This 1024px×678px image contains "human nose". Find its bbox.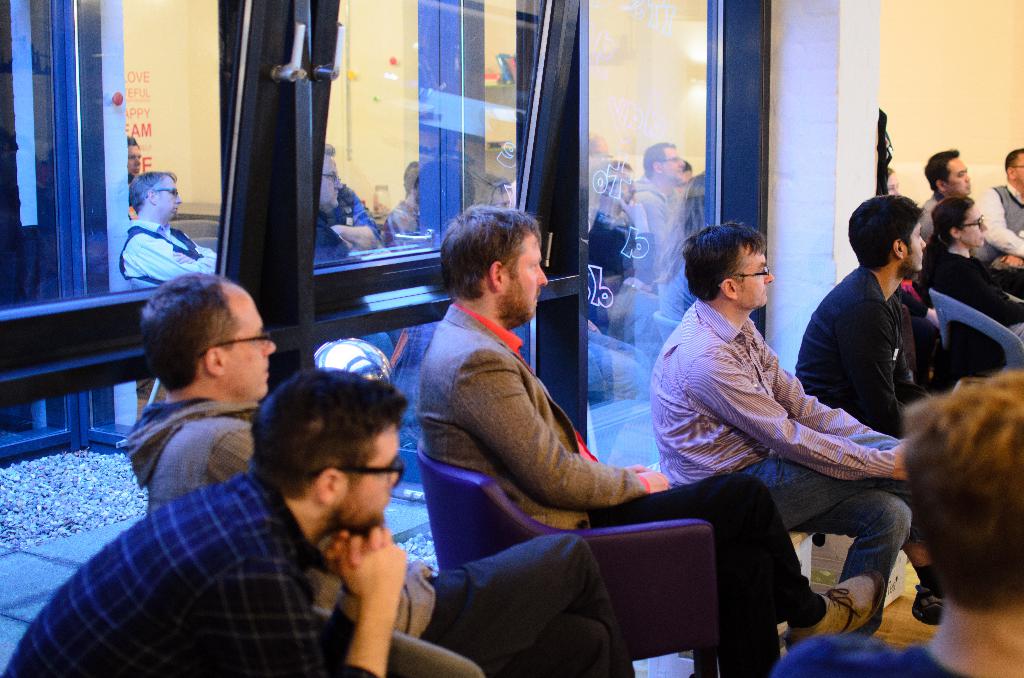
[982,220,987,228].
